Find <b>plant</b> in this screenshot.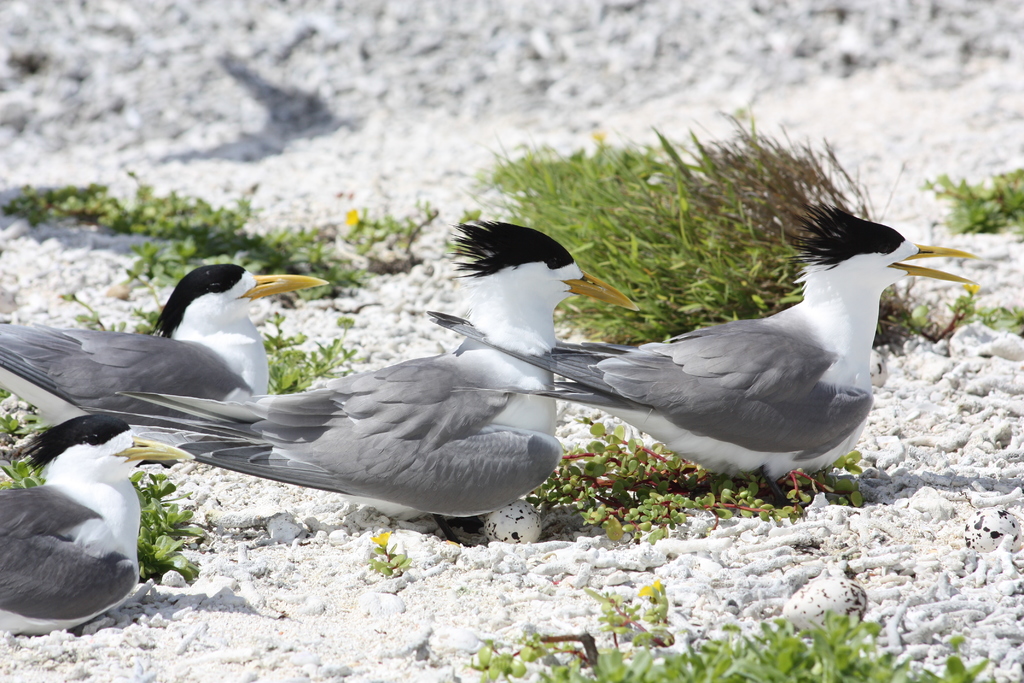
The bounding box for <b>plant</b> is [x1=68, y1=267, x2=173, y2=337].
